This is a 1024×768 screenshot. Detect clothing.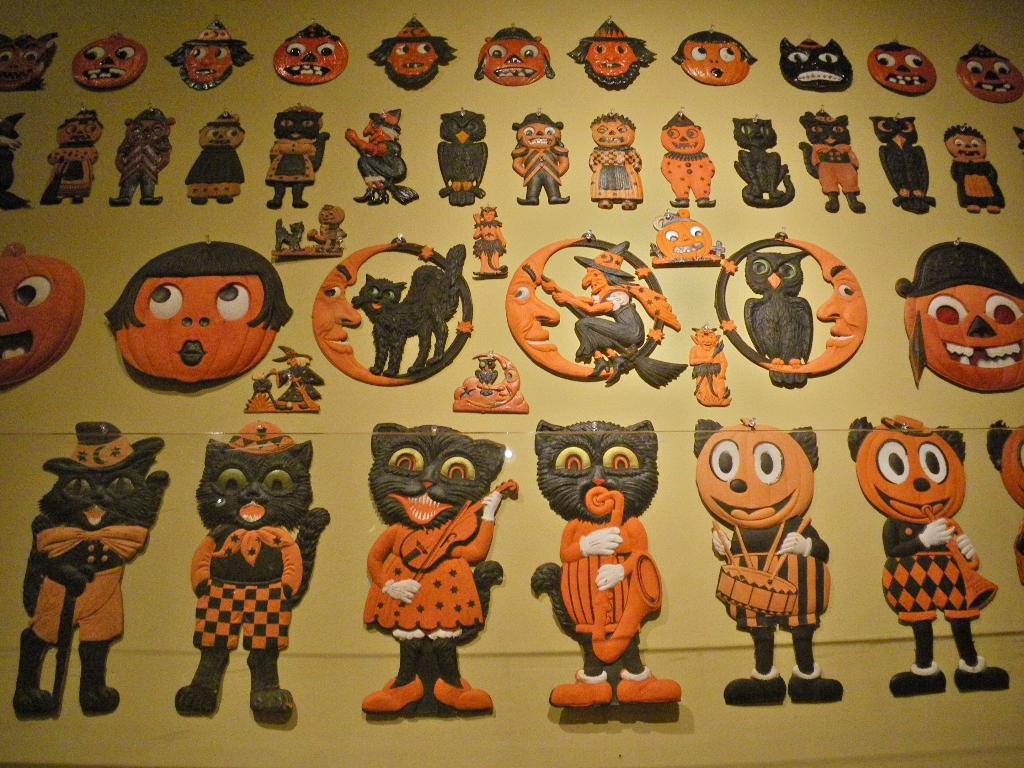
<region>195, 521, 299, 659</region>.
